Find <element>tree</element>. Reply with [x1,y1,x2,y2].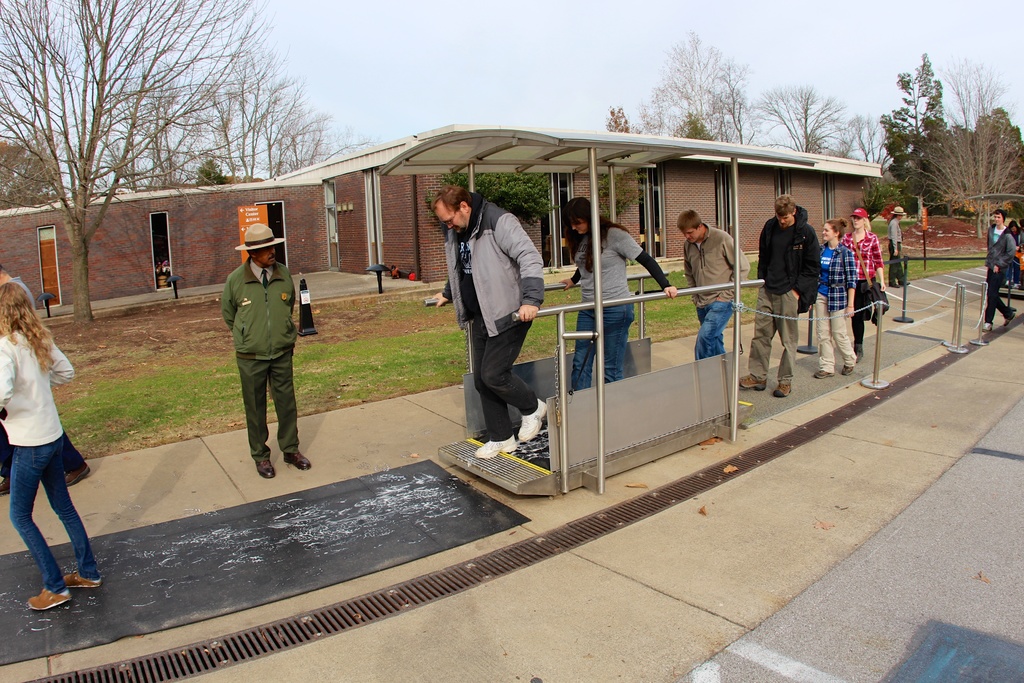
[836,105,883,168].
